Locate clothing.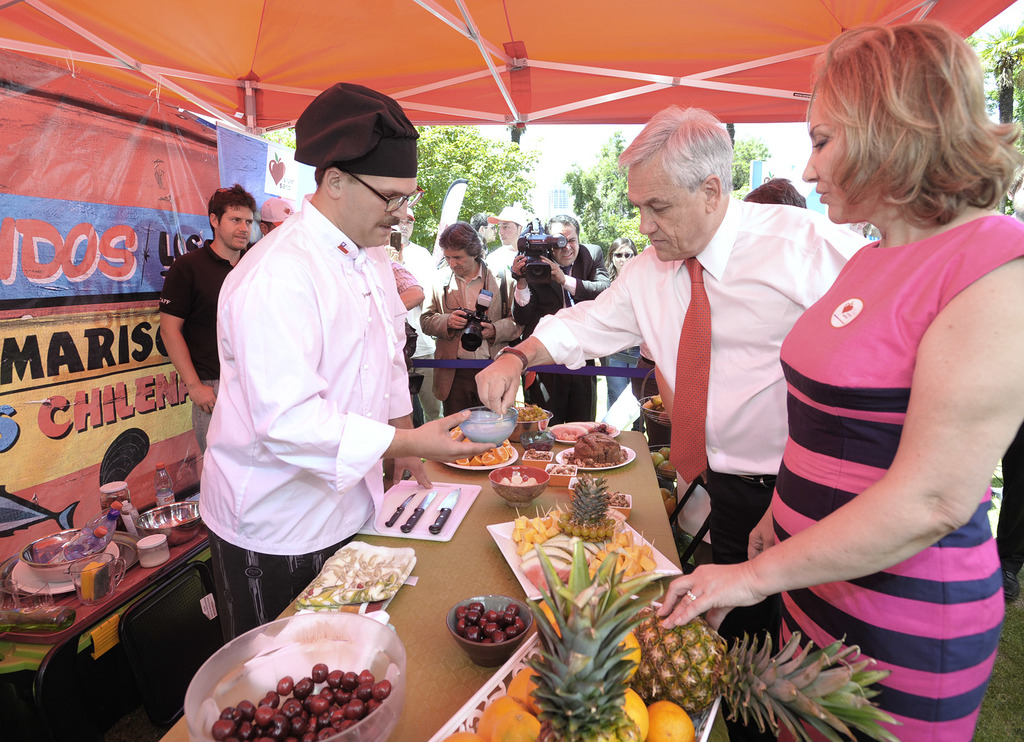
Bounding box: [left=600, top=277, right=641, bottom=409].
